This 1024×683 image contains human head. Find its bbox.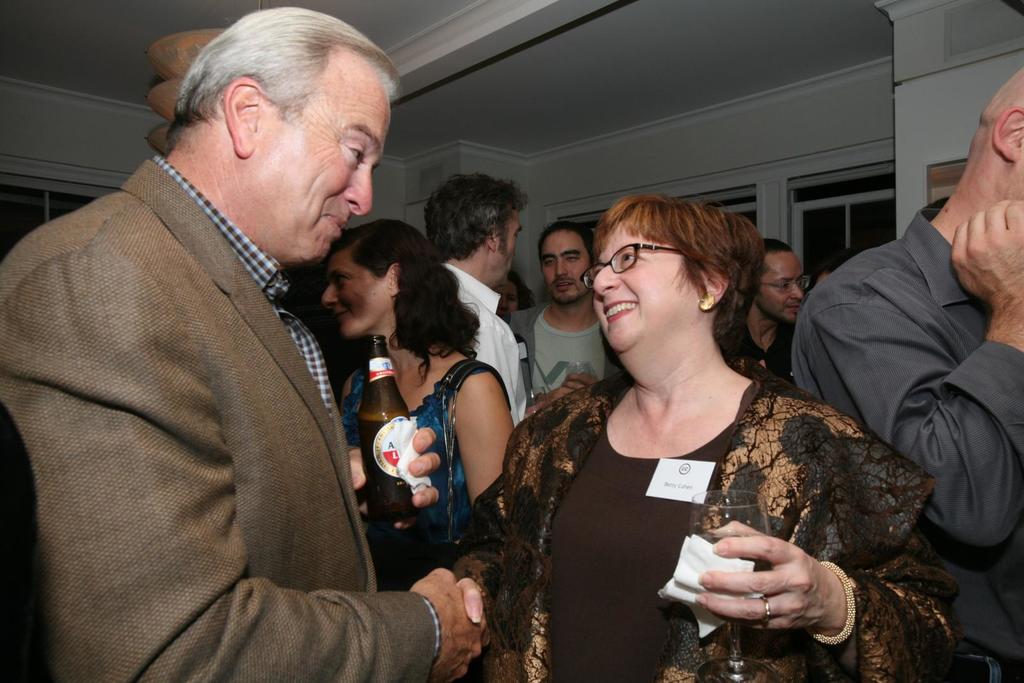
[491,268,532,325].
